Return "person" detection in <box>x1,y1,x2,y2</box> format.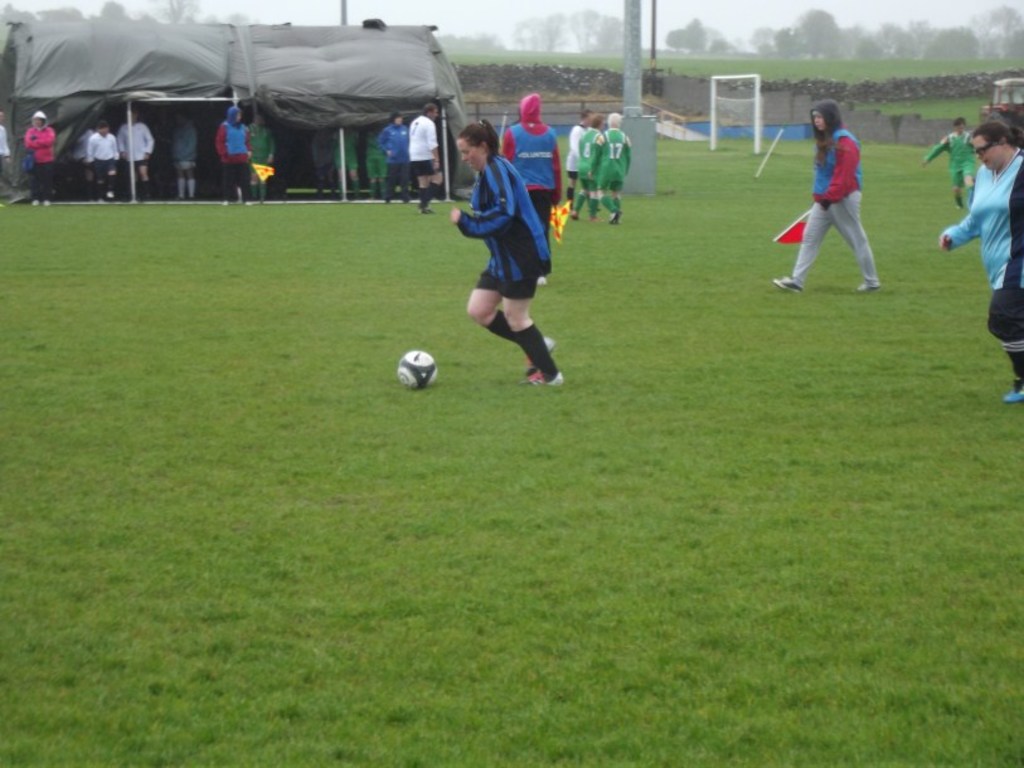
<box>498,89,568,286</box>.
